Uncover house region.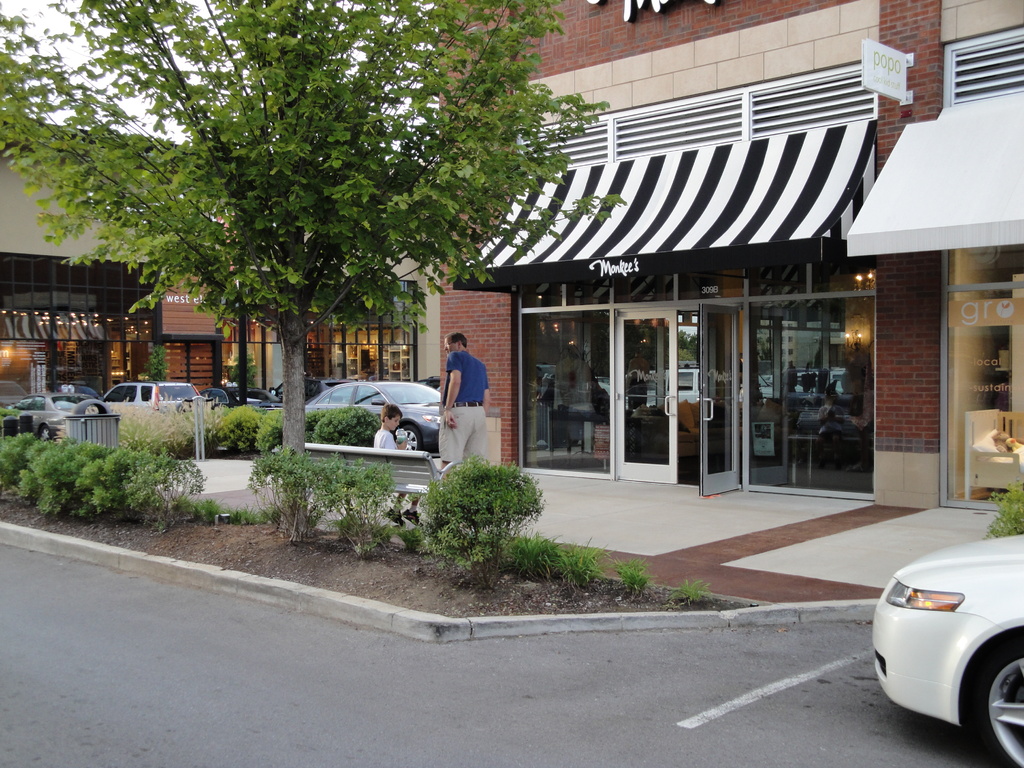
Uncovered: BBox(0, 114, 432, 422).
